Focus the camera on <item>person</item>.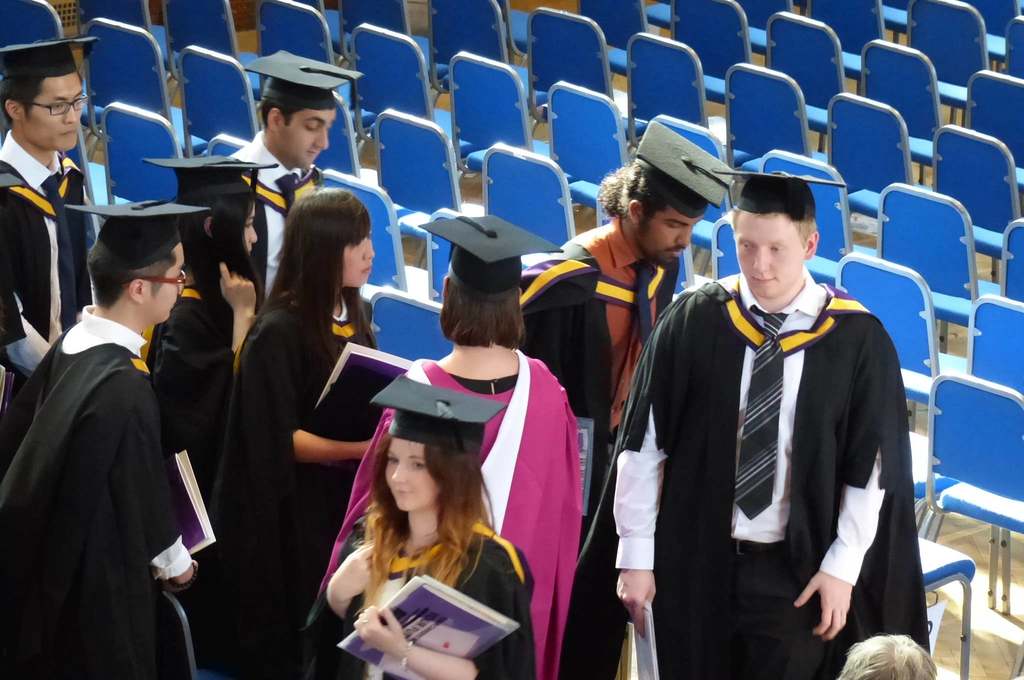
Focus region: (x1=140, y1=172, x2=287, y2=661).
